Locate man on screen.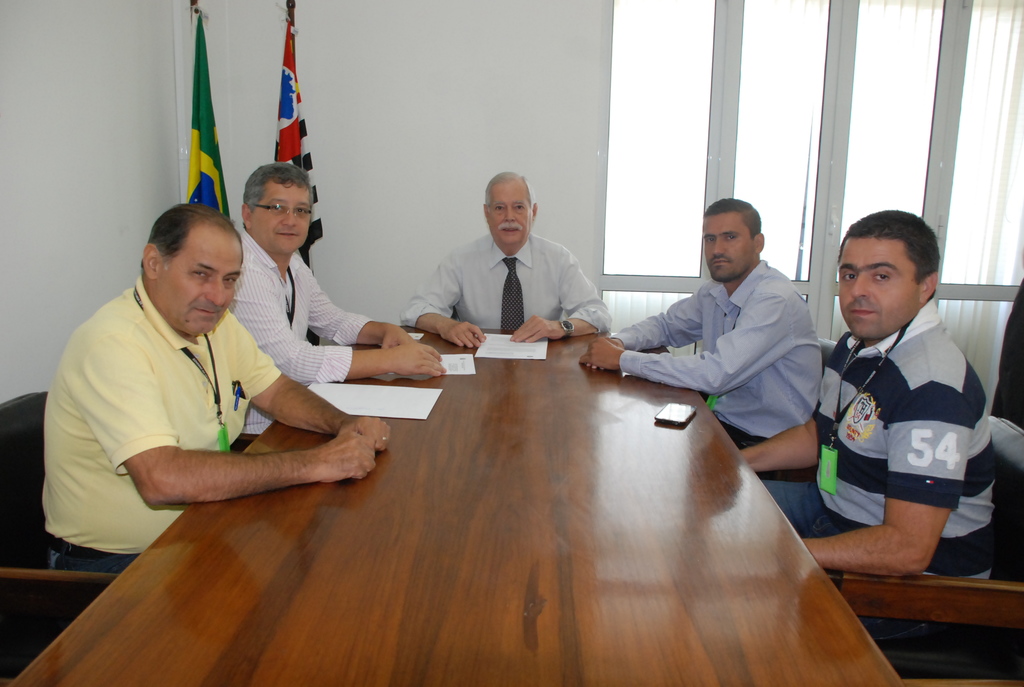
On screen at bbox=(740, 209, 993, 656).
